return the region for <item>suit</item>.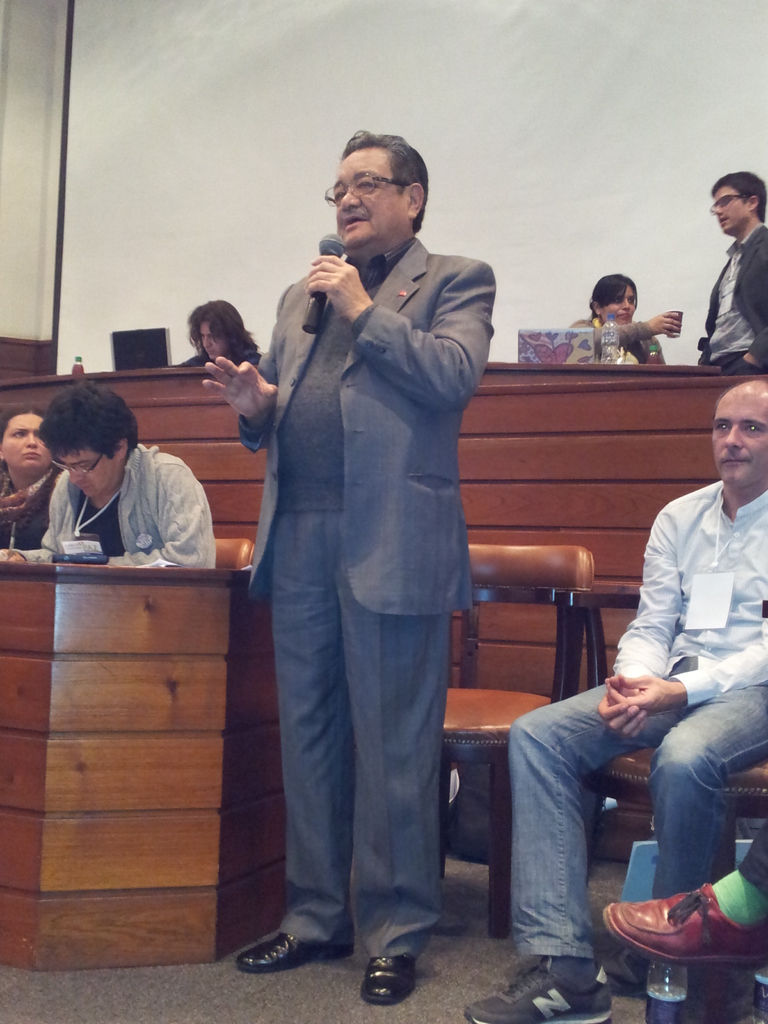
rect(247, 211, 549, 938).
